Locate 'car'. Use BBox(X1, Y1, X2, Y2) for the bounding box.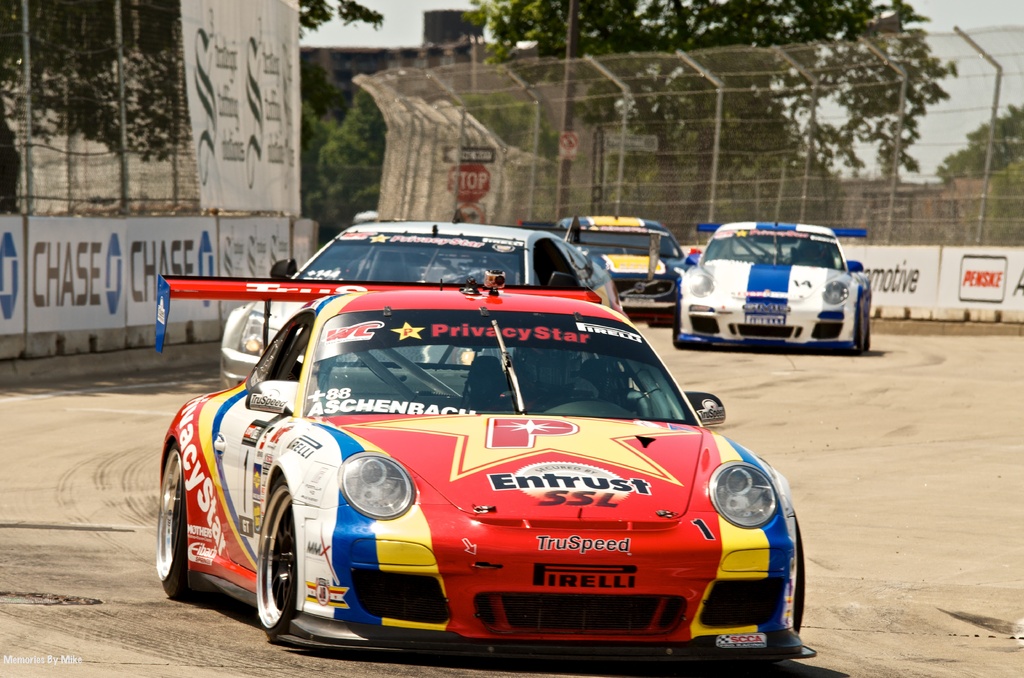
BBox(150, 274, 817, 659).
